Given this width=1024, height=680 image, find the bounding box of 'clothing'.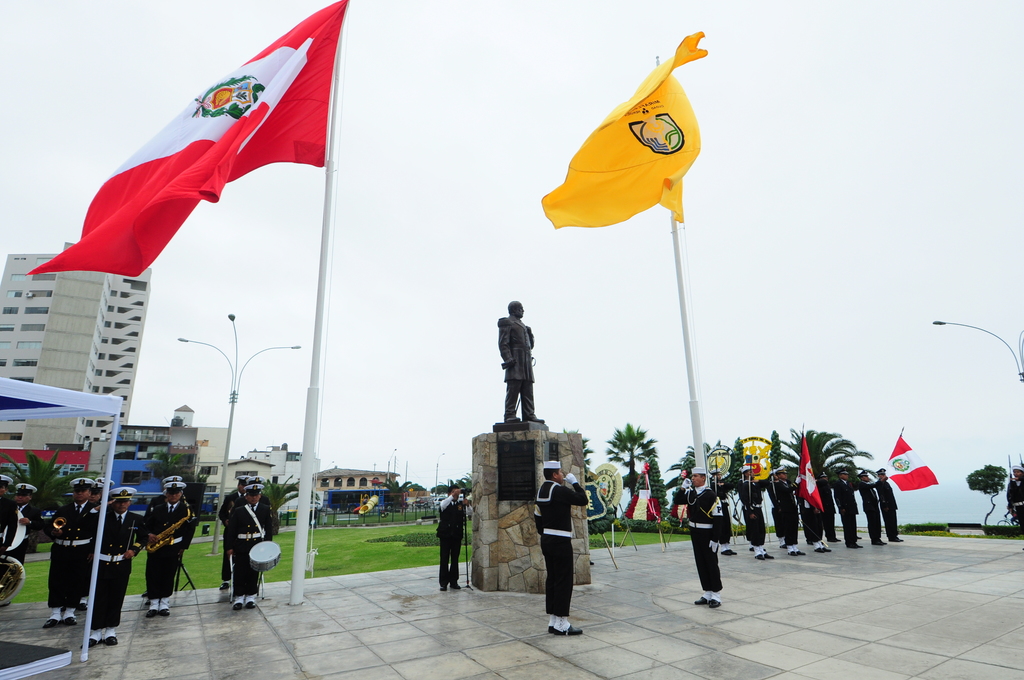
box=[674, 482, 724, 592].
